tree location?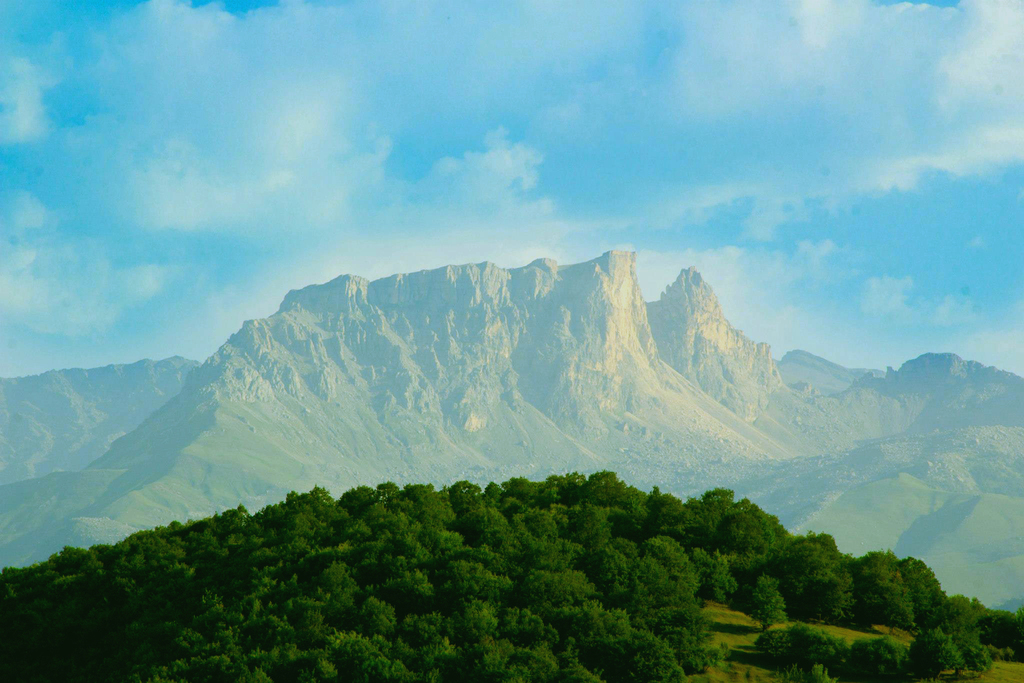
bbox=(730, 577, 787, 634)
